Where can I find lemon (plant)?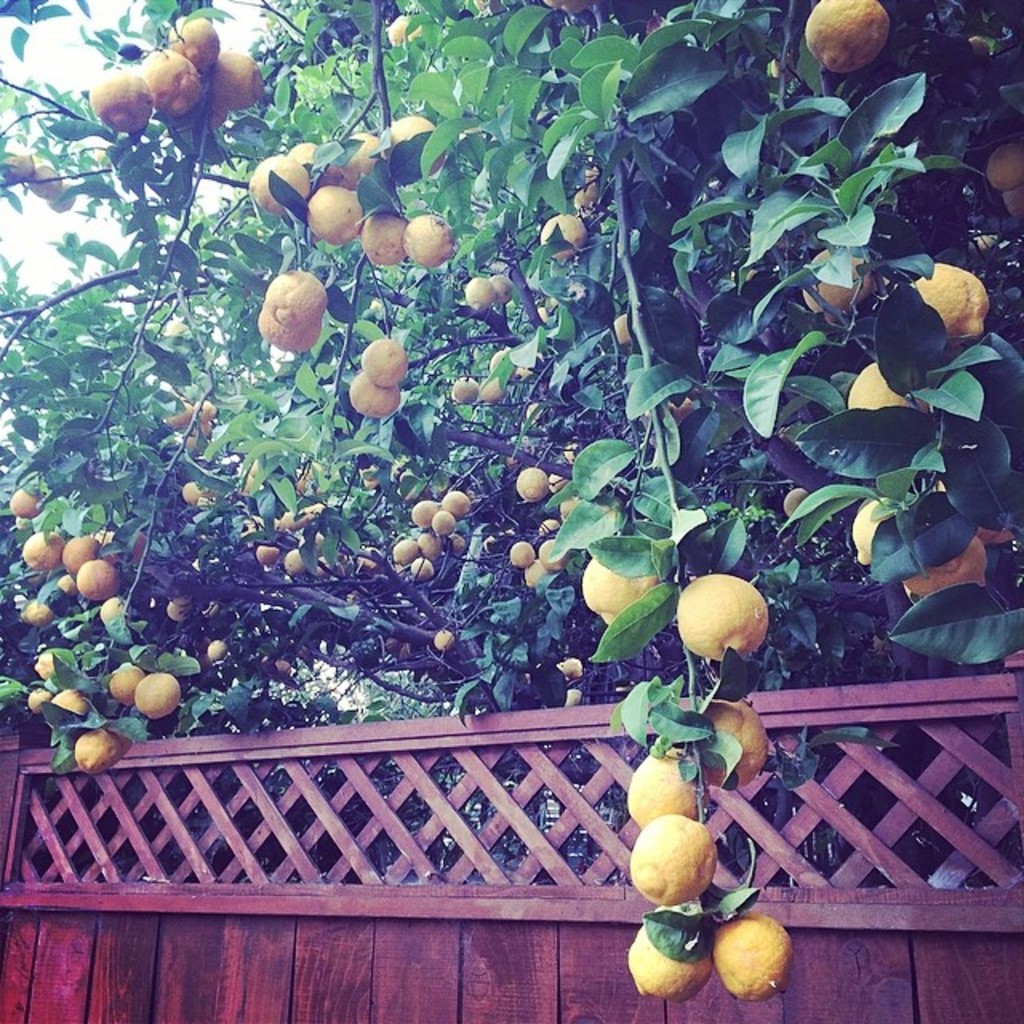
You can find it at <bbox>398, 213, 450, 269</bbox>.
